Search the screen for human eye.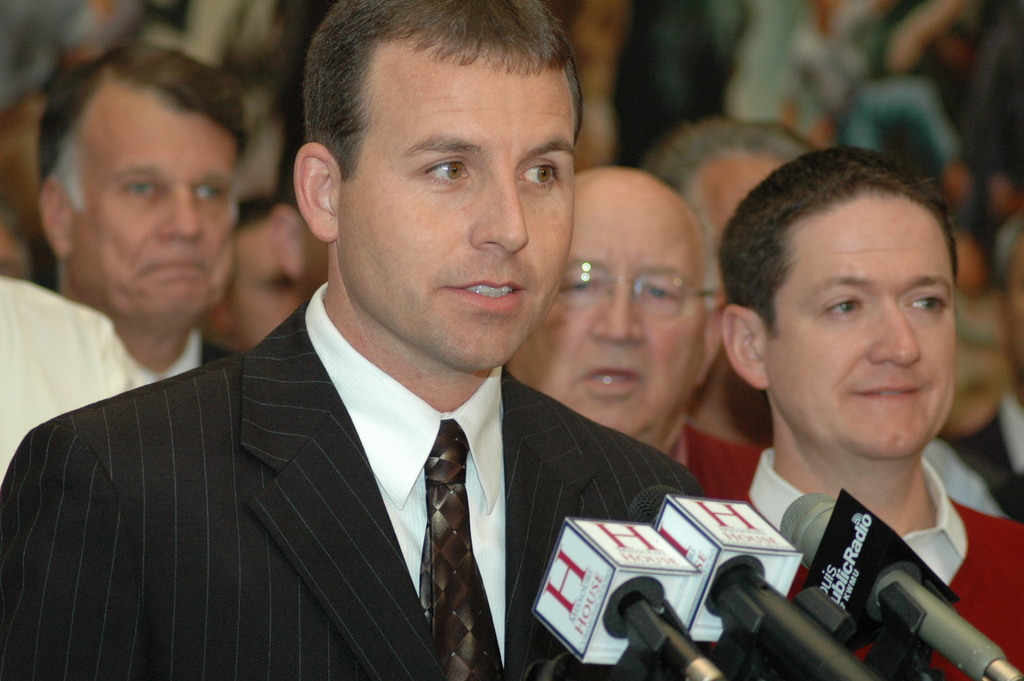
Found at region(517, 157, 560, 187).
